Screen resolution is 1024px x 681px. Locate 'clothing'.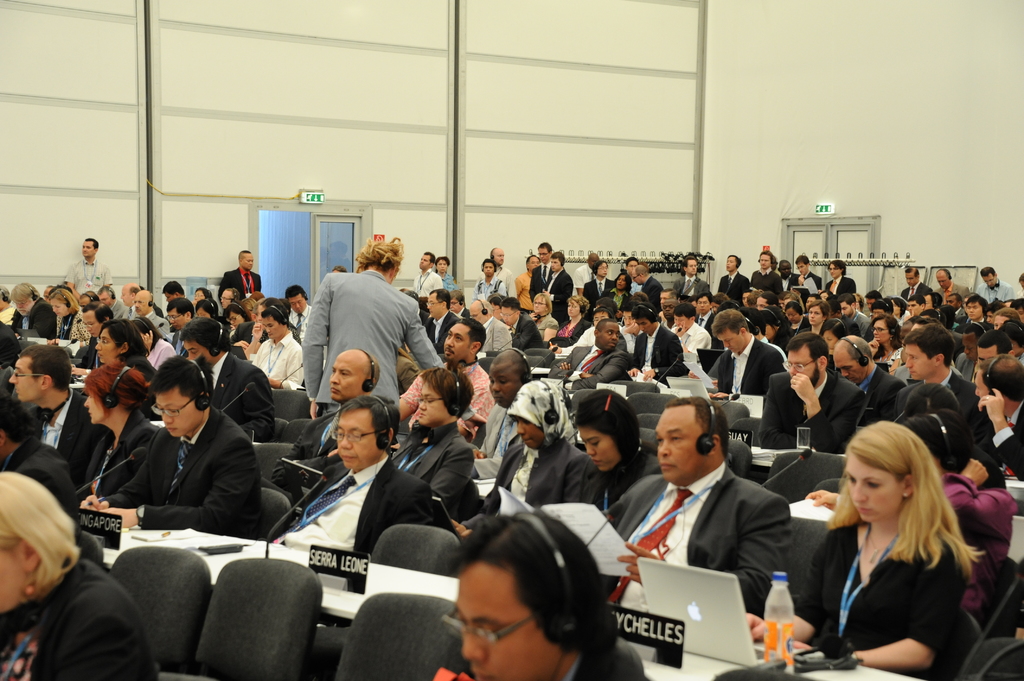
bbox=(527, 259, 554, 303).
